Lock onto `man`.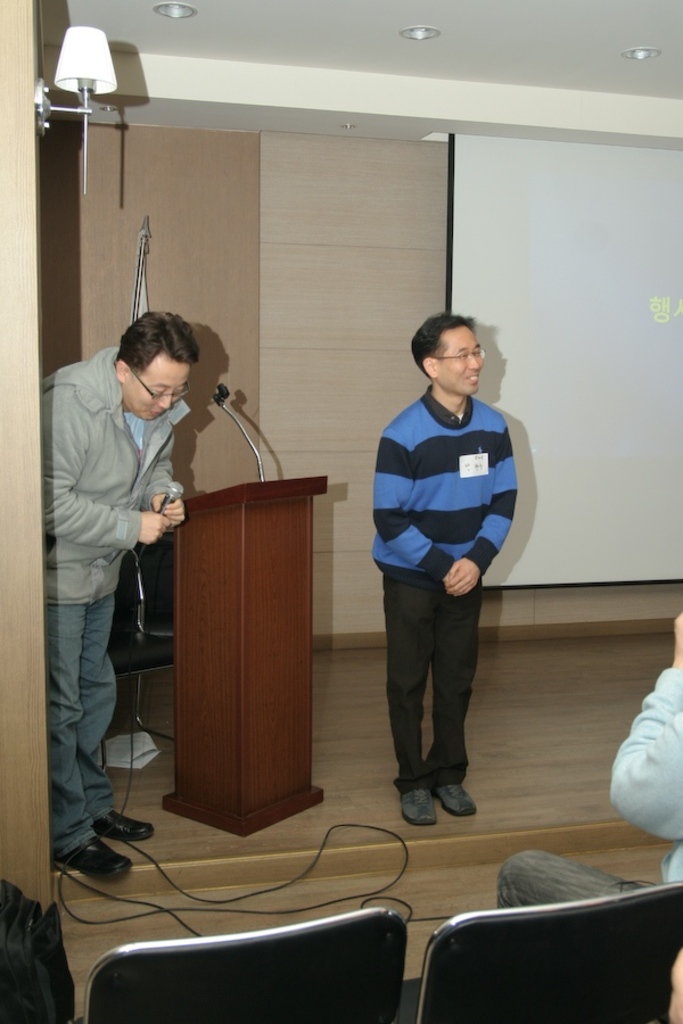
Locked: detection(39, 312, 201, 880).
